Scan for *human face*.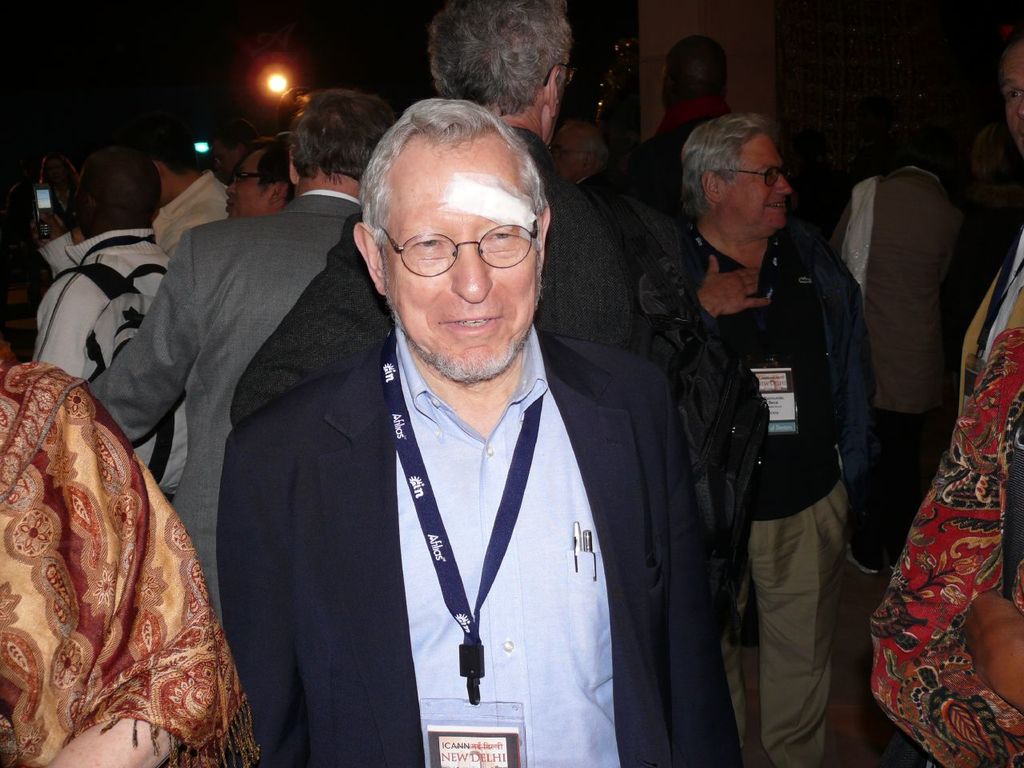
Scan result: <box>384,154,542,372</box>.
